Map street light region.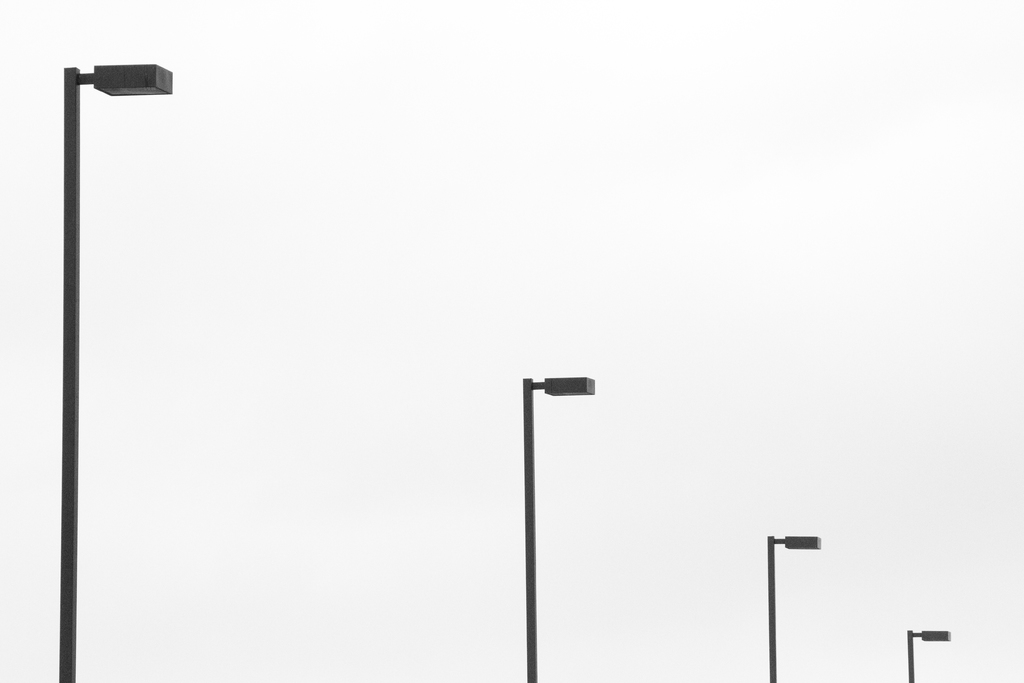
Mapped to box=[58, 54, 175, 682].
